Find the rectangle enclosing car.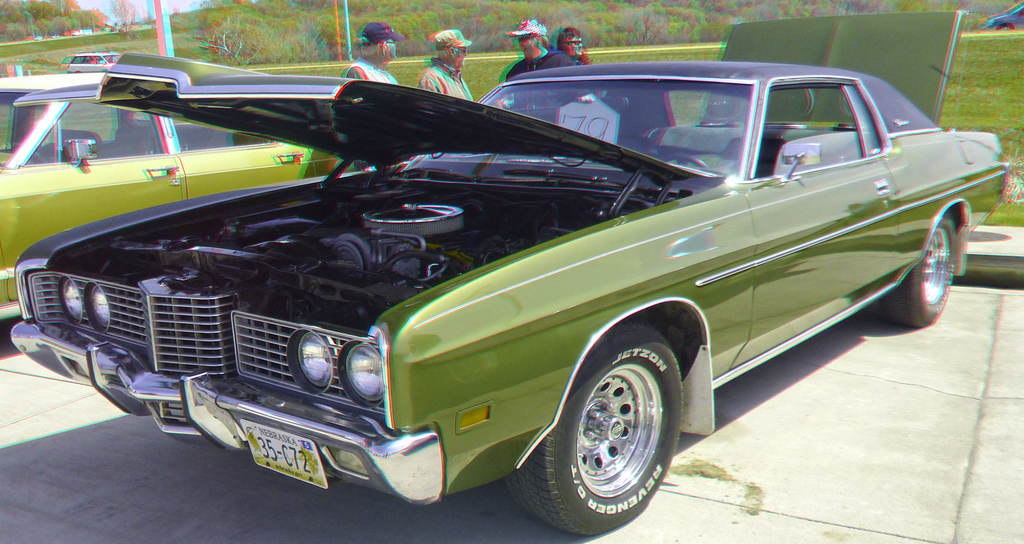
9:10:1012:538.
